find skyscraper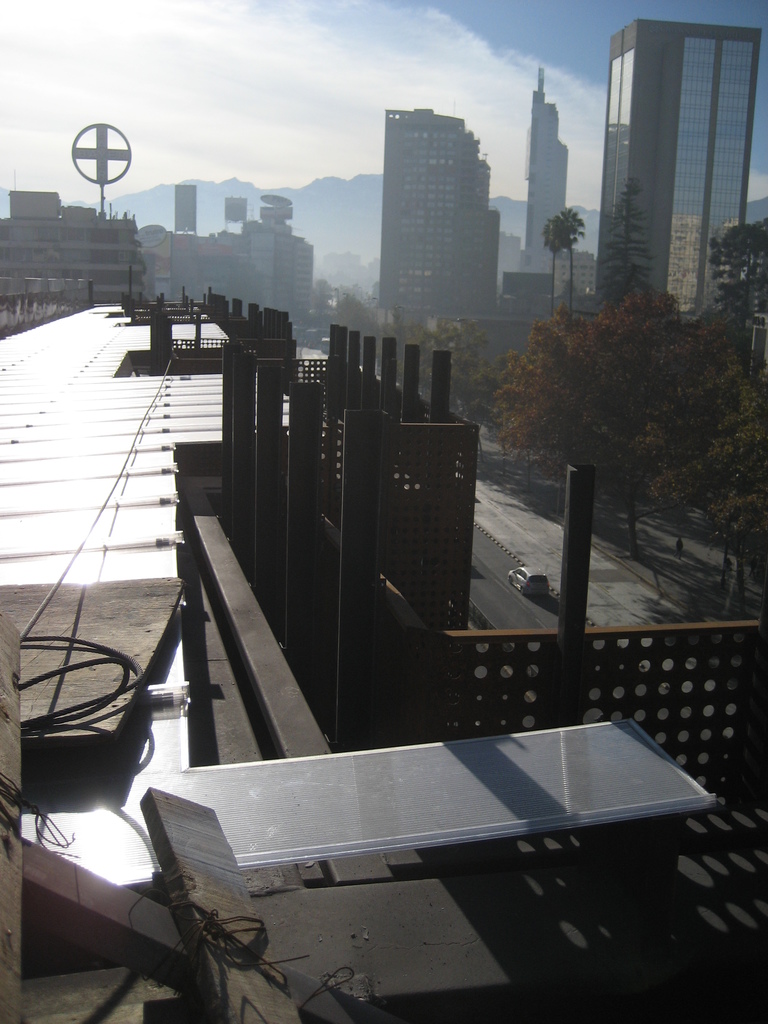
rect(0, 178, 132, 311)
